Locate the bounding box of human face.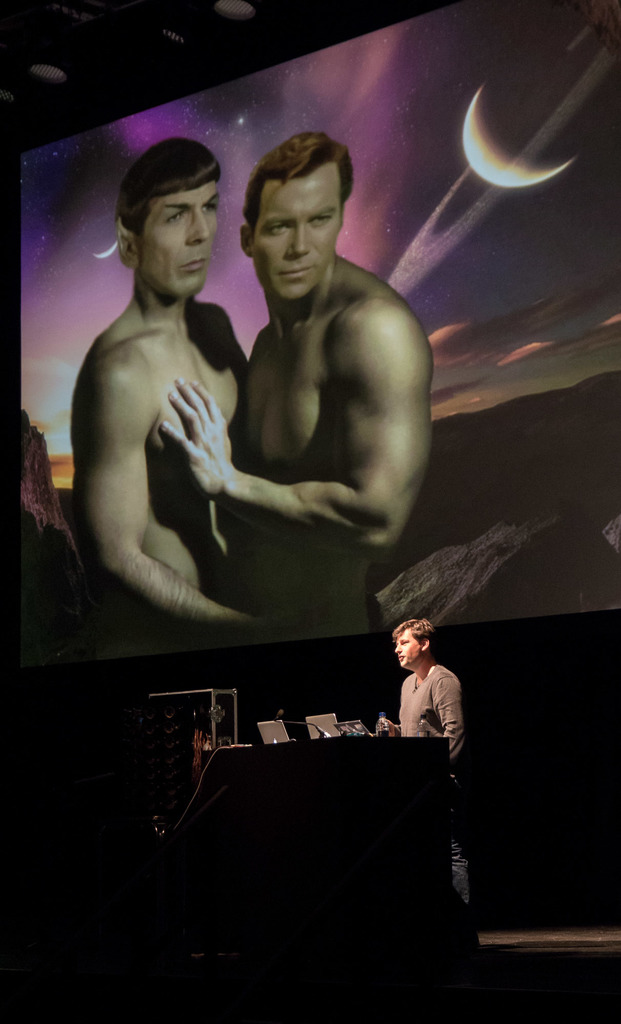
Bounding box: <box>395,628,424,674</box>.
